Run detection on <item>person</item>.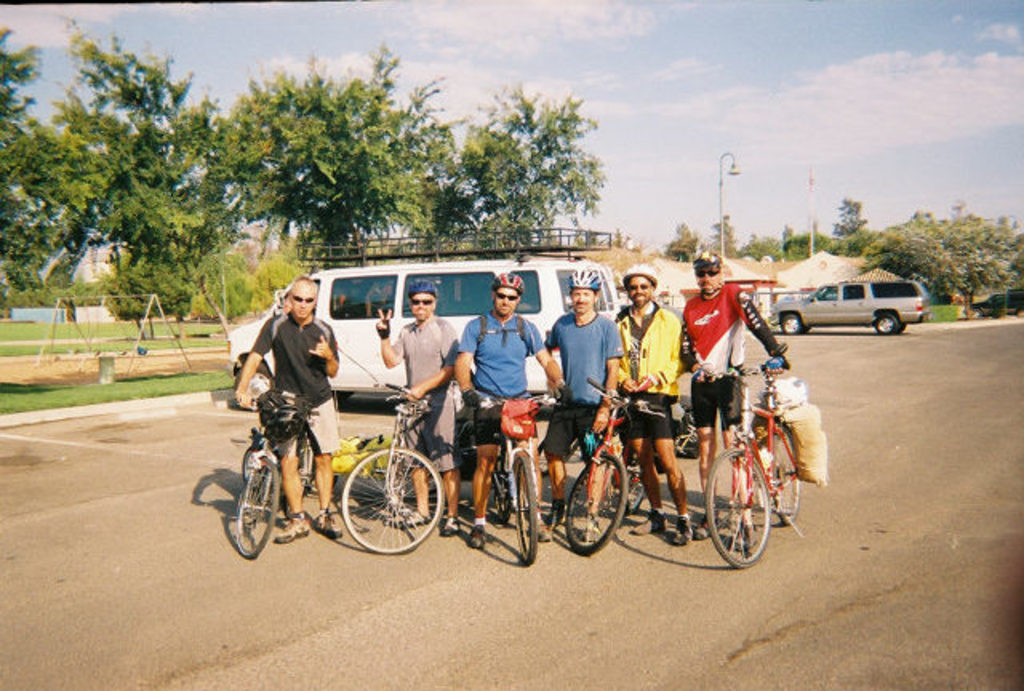
Result: 608,264,691,553.
